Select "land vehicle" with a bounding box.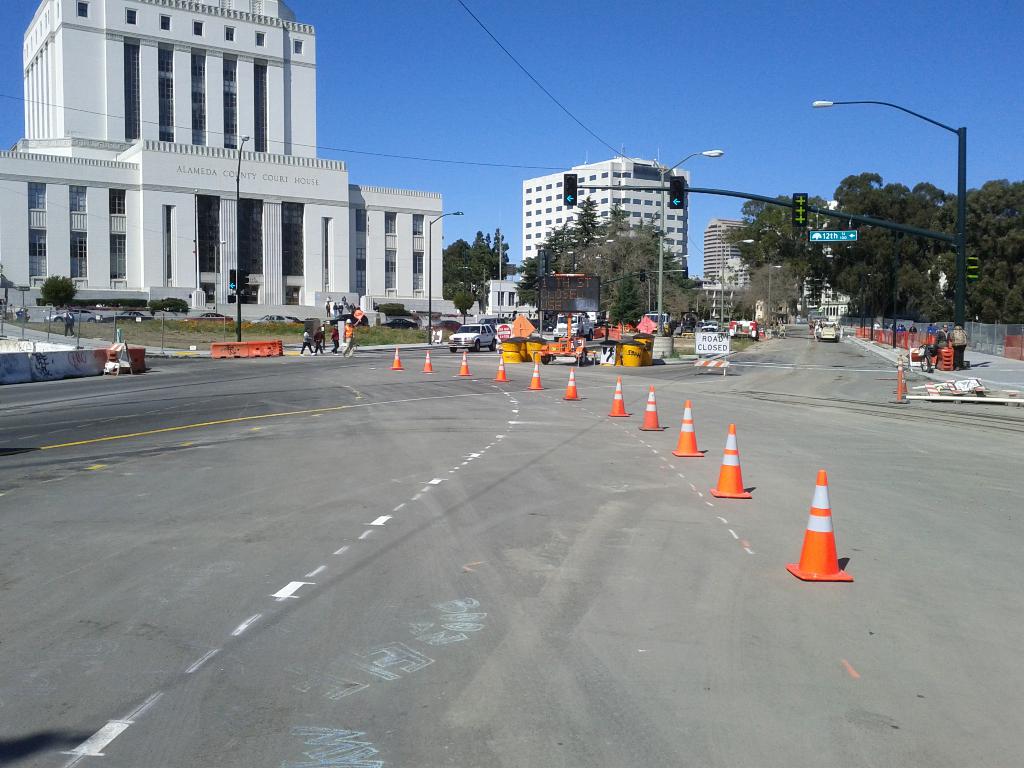
bbox=(474, 316, 504, 332).
